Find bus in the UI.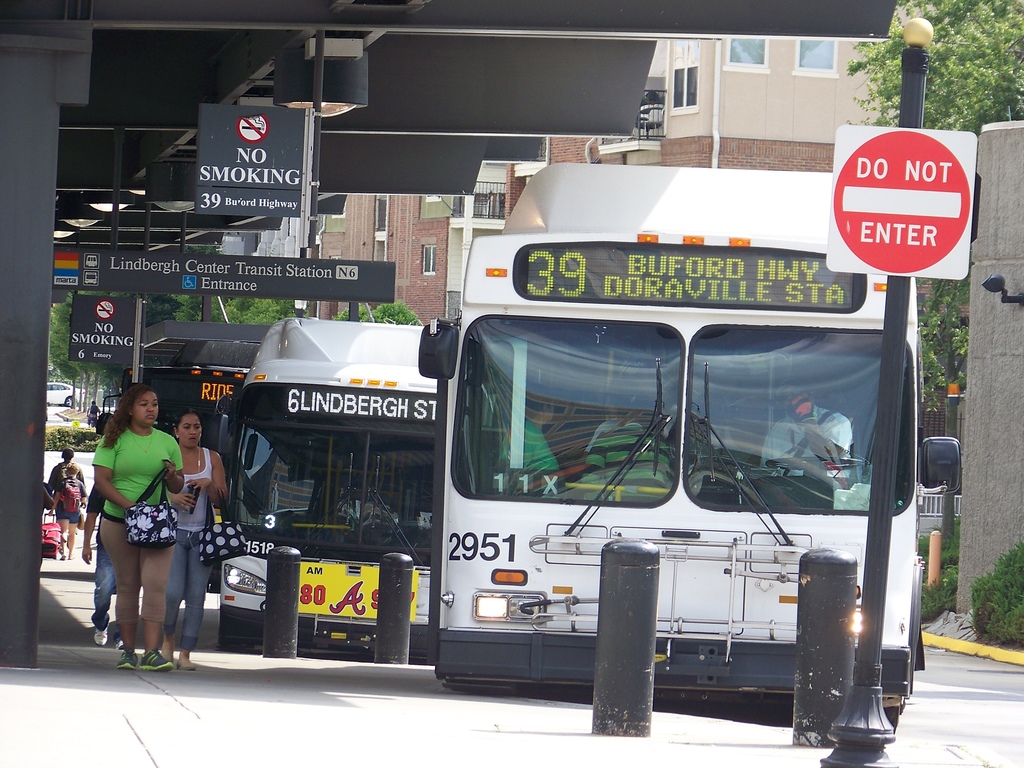
UI element at (left=98, top=326, right=271, bottom=591).
